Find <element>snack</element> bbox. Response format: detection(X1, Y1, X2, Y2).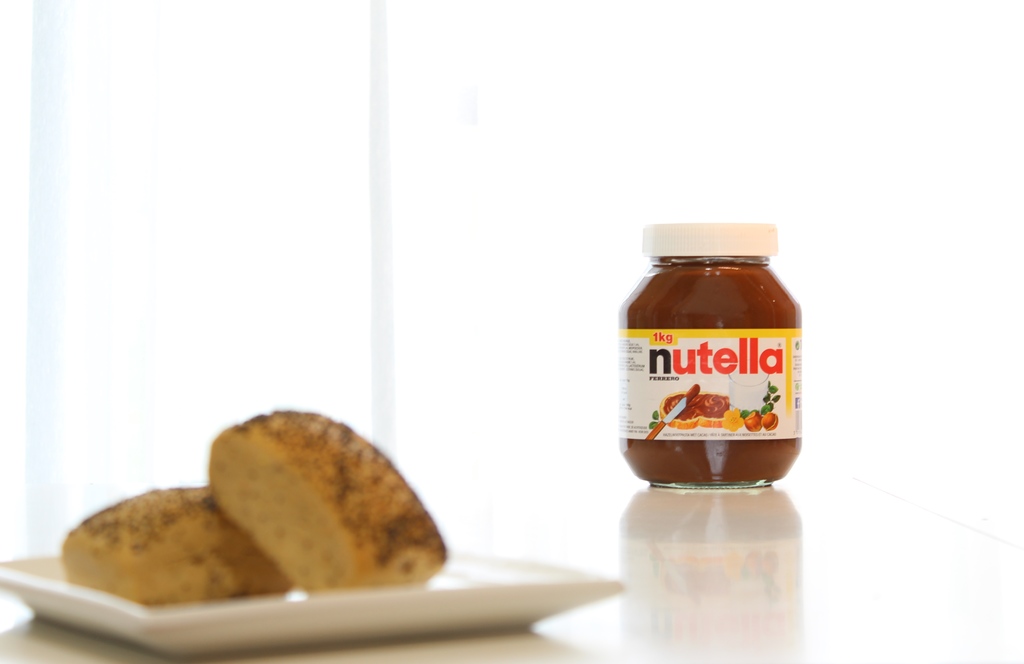
detection(209, 410, 449, 592).
